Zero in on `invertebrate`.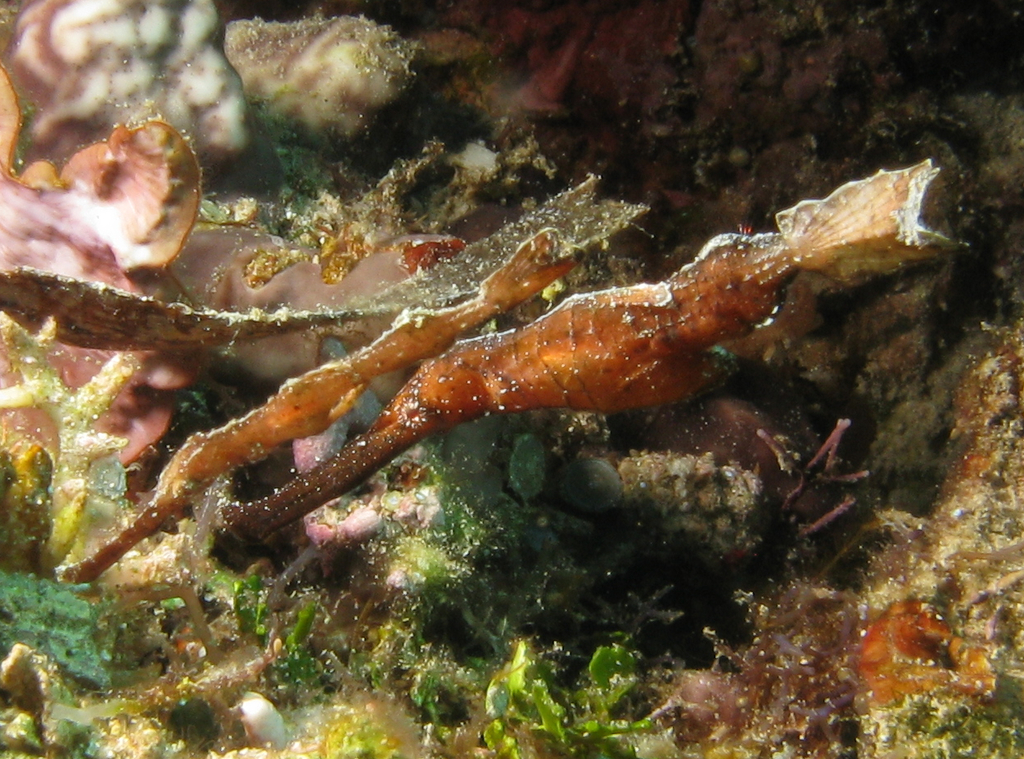
Zeroed in: 217,152,975,551.
